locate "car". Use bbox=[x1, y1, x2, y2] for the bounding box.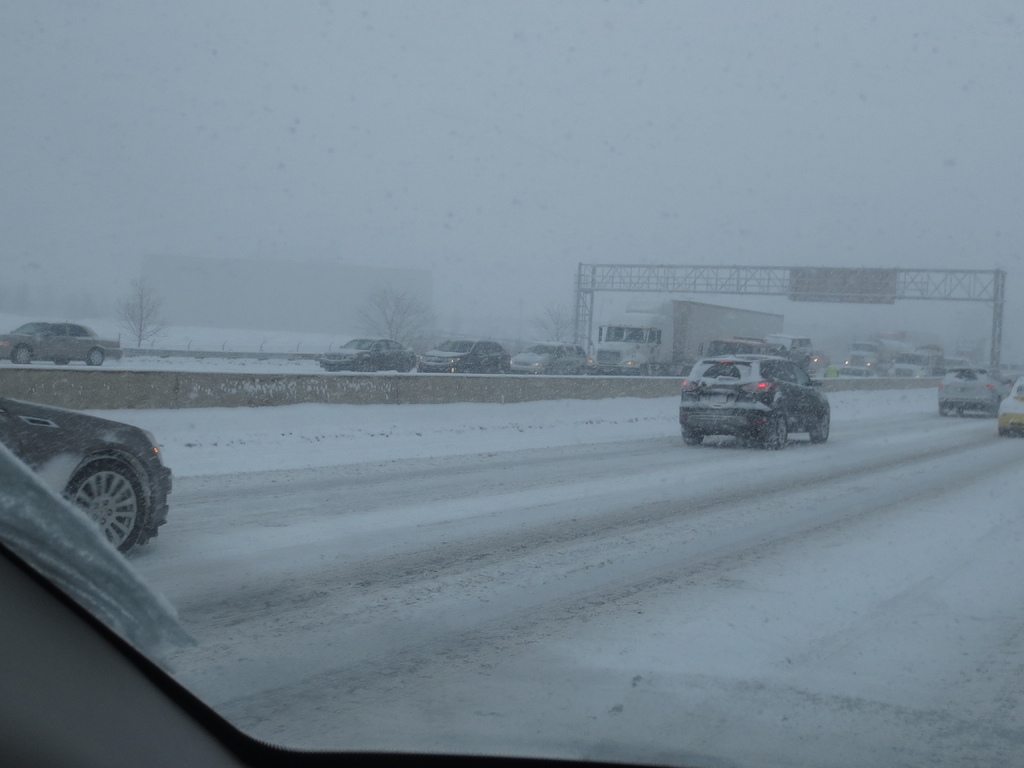
bbox=[511, 341, 595, 369].
